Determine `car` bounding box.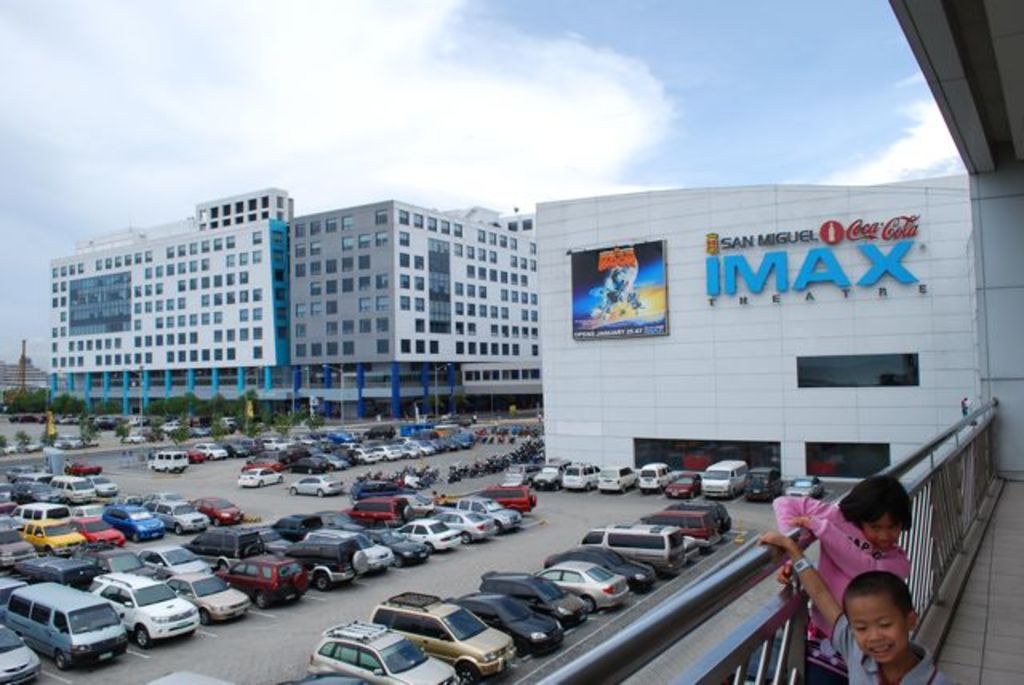
Determined: <box>288,474,346,496</box>.
